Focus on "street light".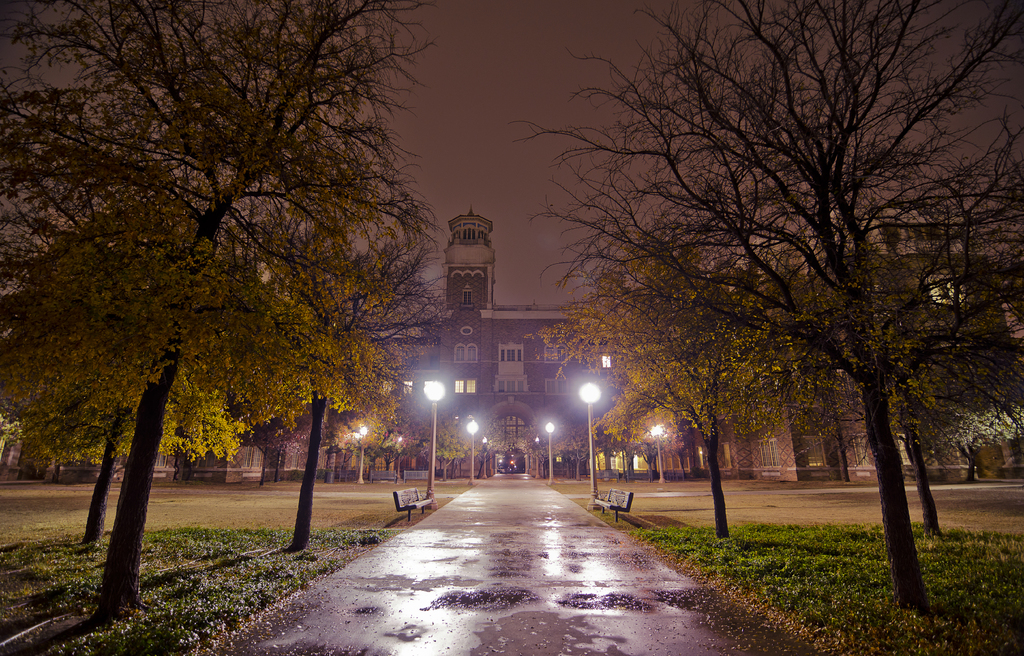
Focused at detection(481, 435, 488, 479).
